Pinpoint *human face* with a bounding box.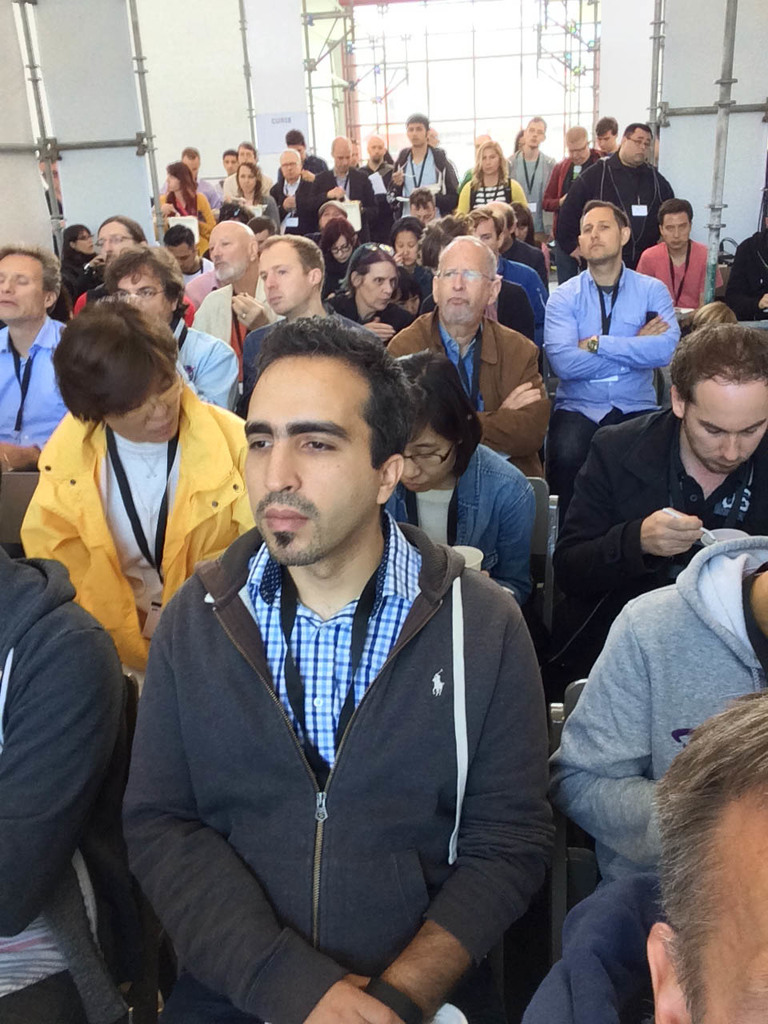
<bbox>280, 156, 298, 179</bbox>.
